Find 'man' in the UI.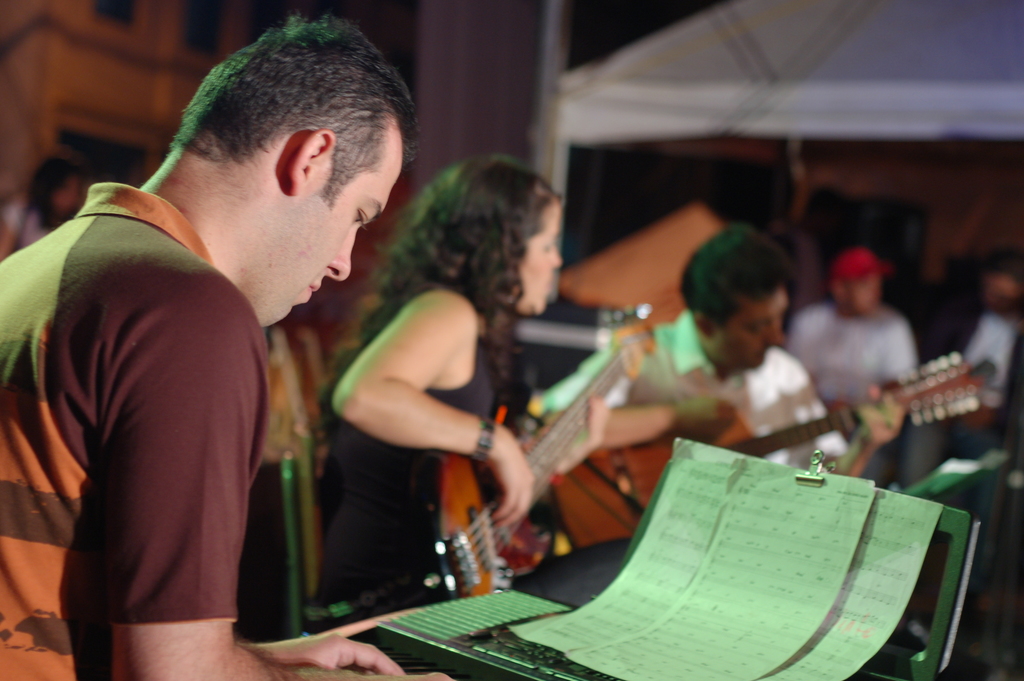
UI element at detection(927, 250, 1023, 452).
